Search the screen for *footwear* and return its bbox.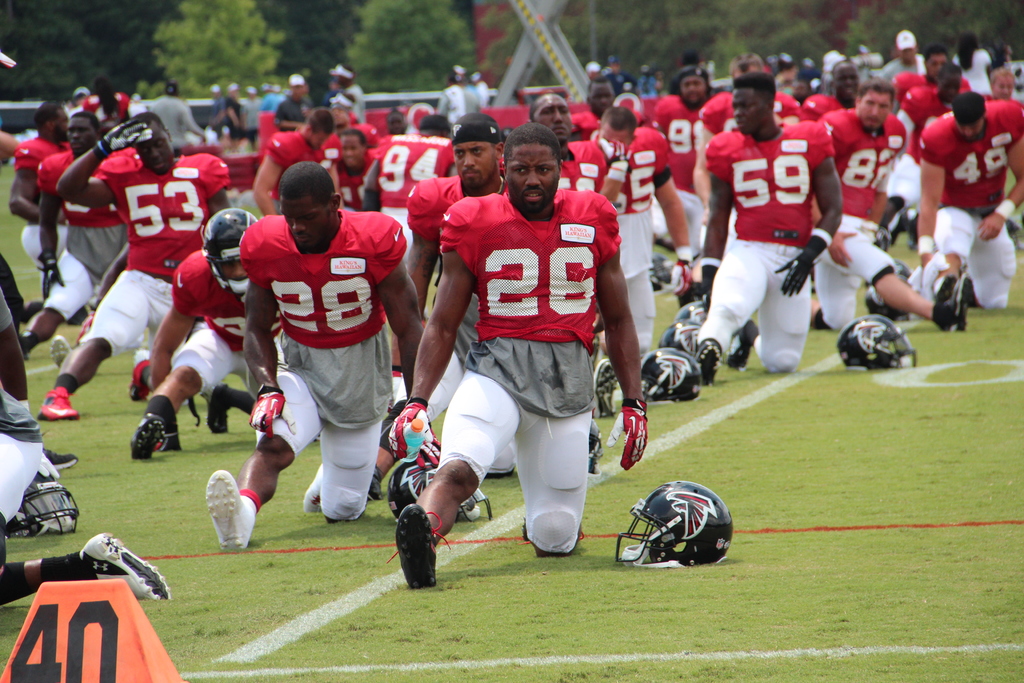
Found: (586,431,607,475).
